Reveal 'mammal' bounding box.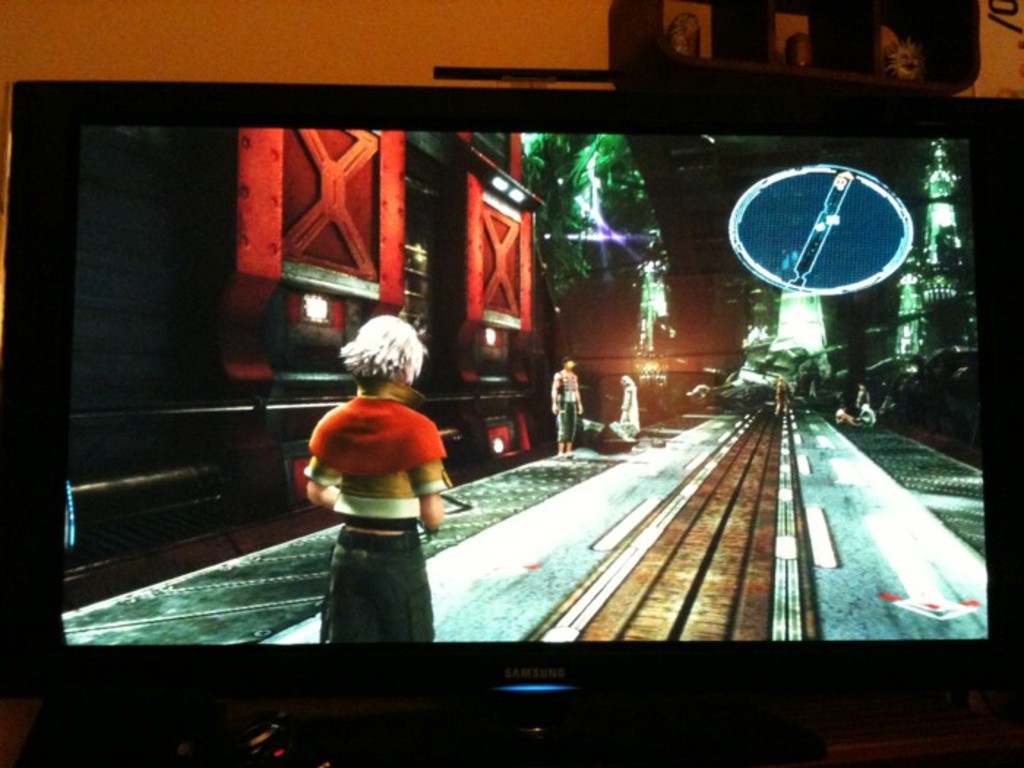
Revealed: box(307, 313, 451, 654).
